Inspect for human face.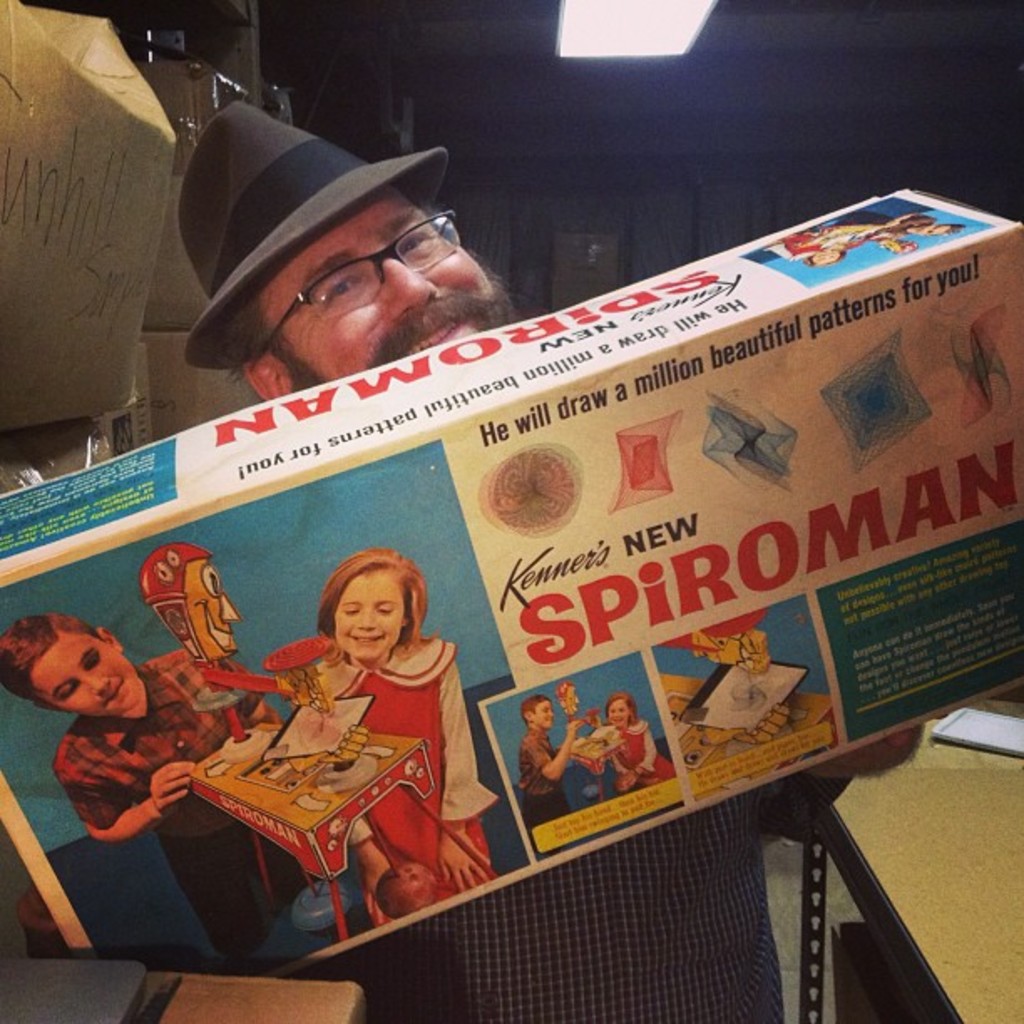
Inspection: pyautogui.locateOnScreen(561, 686, 581, 713).
